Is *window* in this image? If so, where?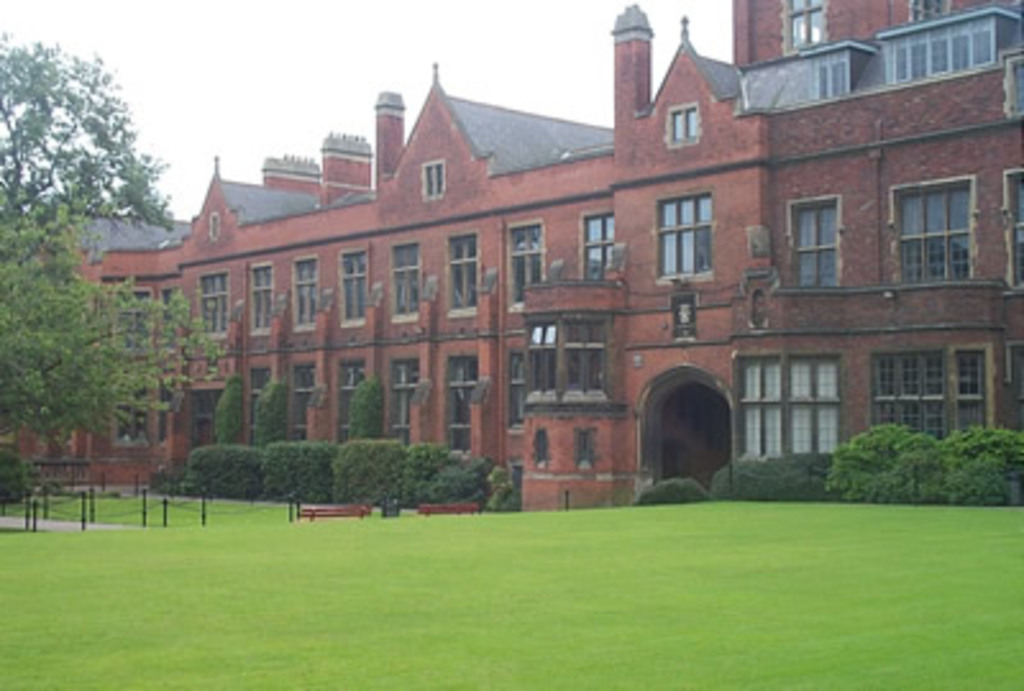
Yes, at pyautogui.locateOnScreen(783, 192, 847, 289).
